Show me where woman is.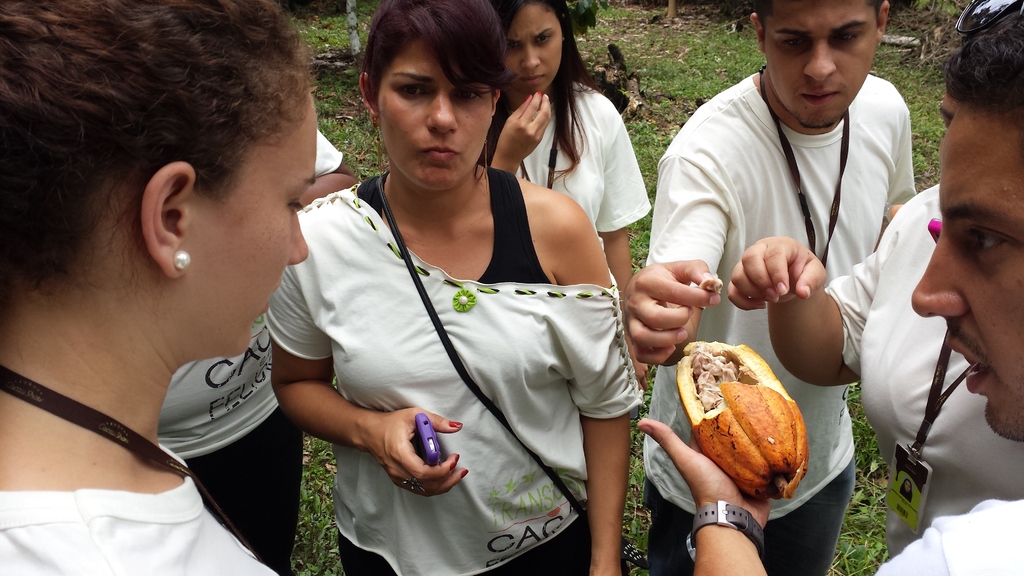
woman is at crop(467, 0, 649, 377).
